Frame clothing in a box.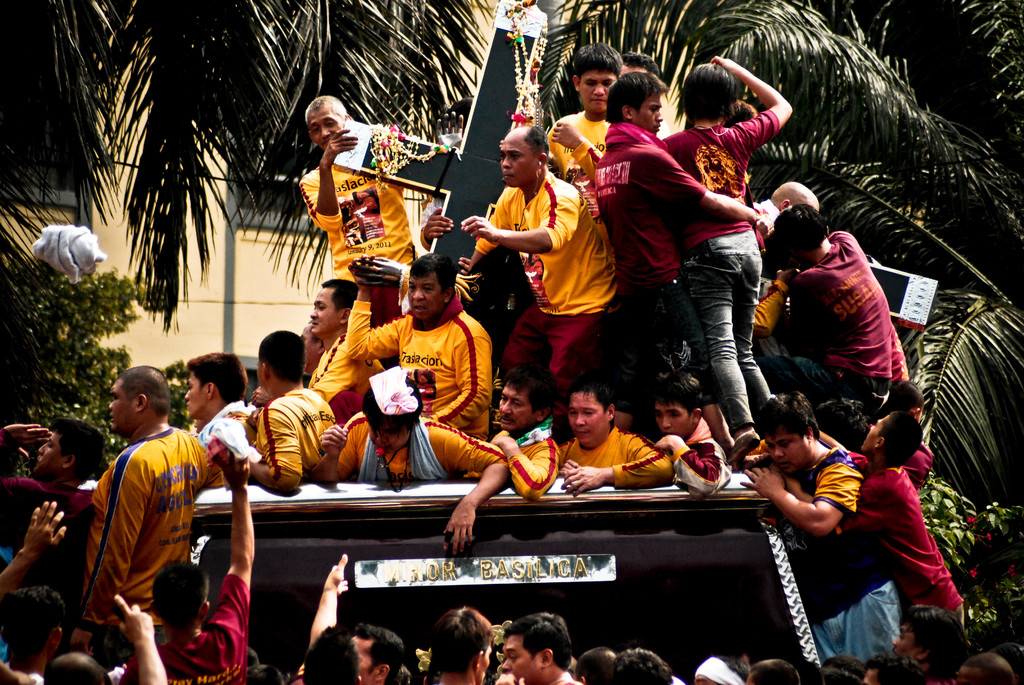
744,430,865,523.
